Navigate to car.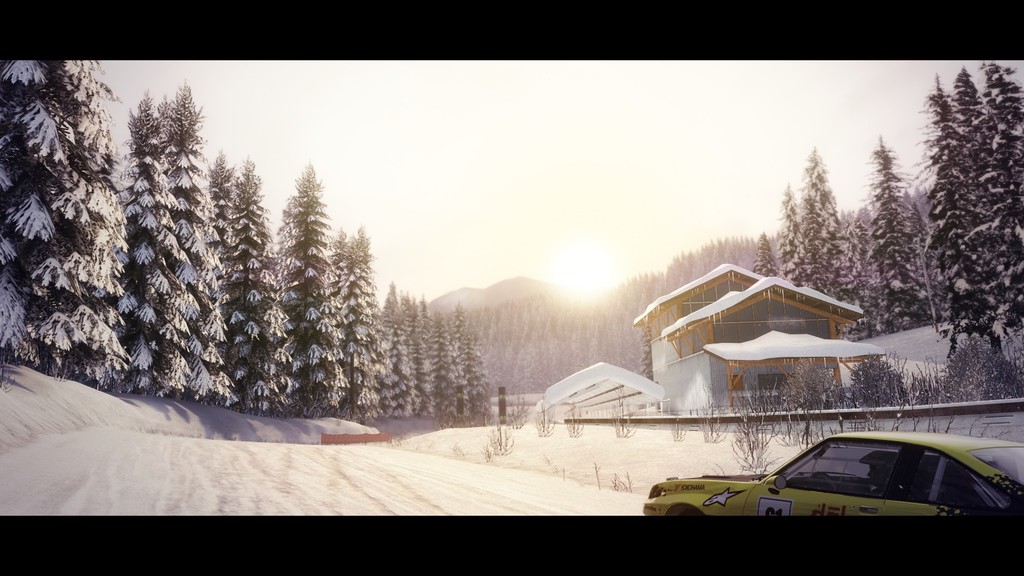
Navigation target: bbox=(642, 429, 1023, 513).
